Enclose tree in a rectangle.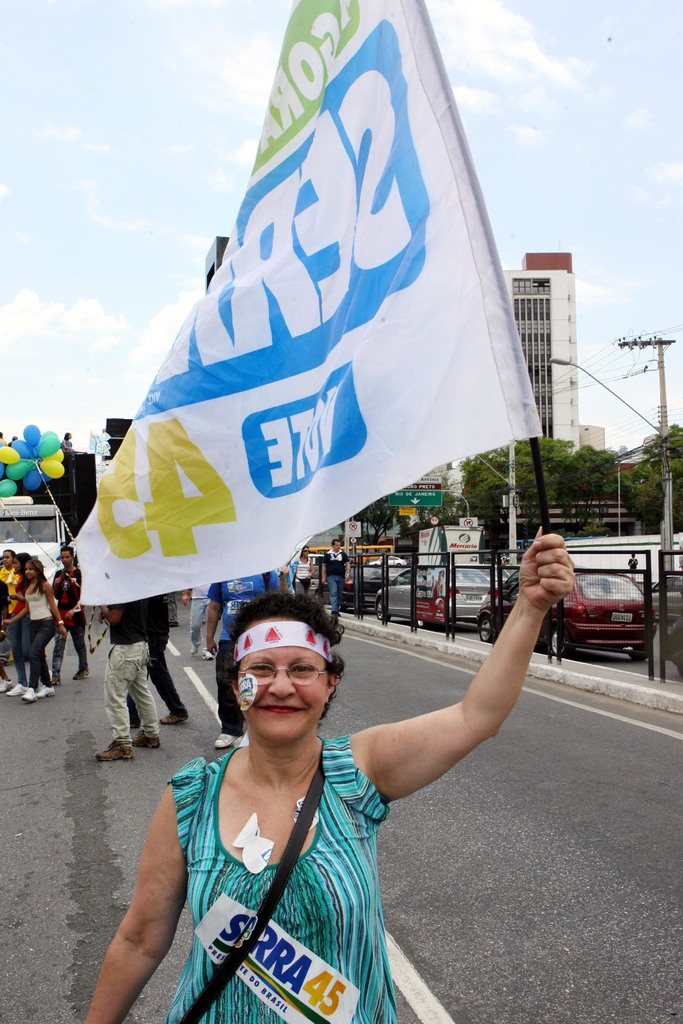
[615, 420, 682, 538].
